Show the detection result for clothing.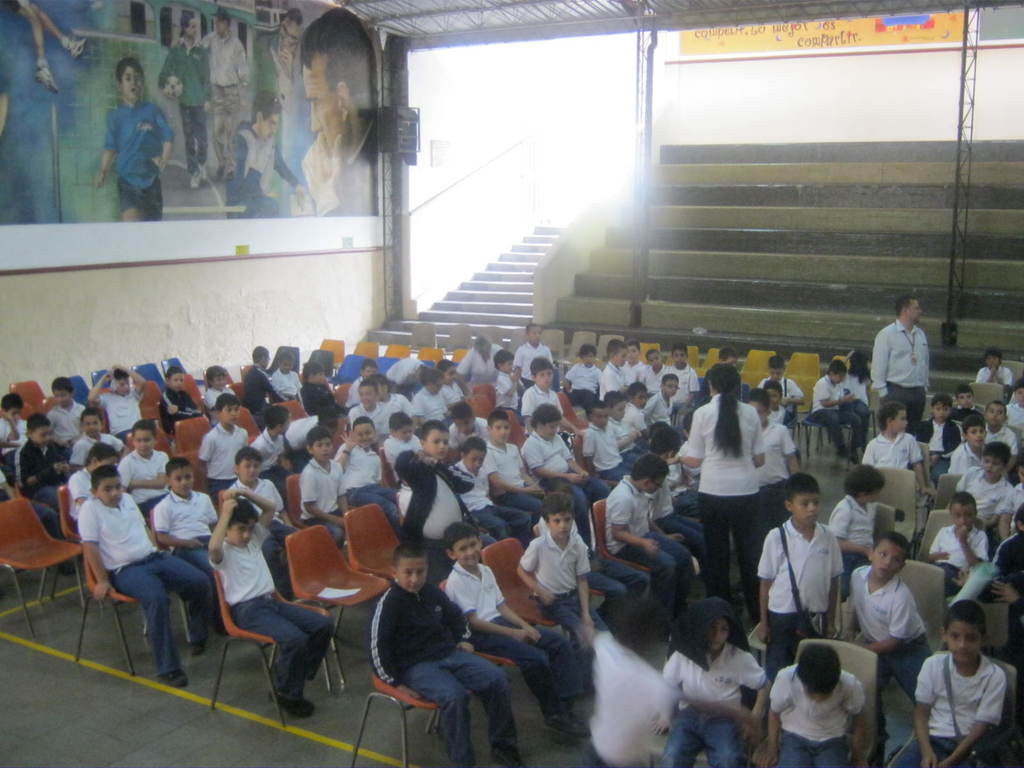
[x1=314, y1=114, x2=376, y2=214].
